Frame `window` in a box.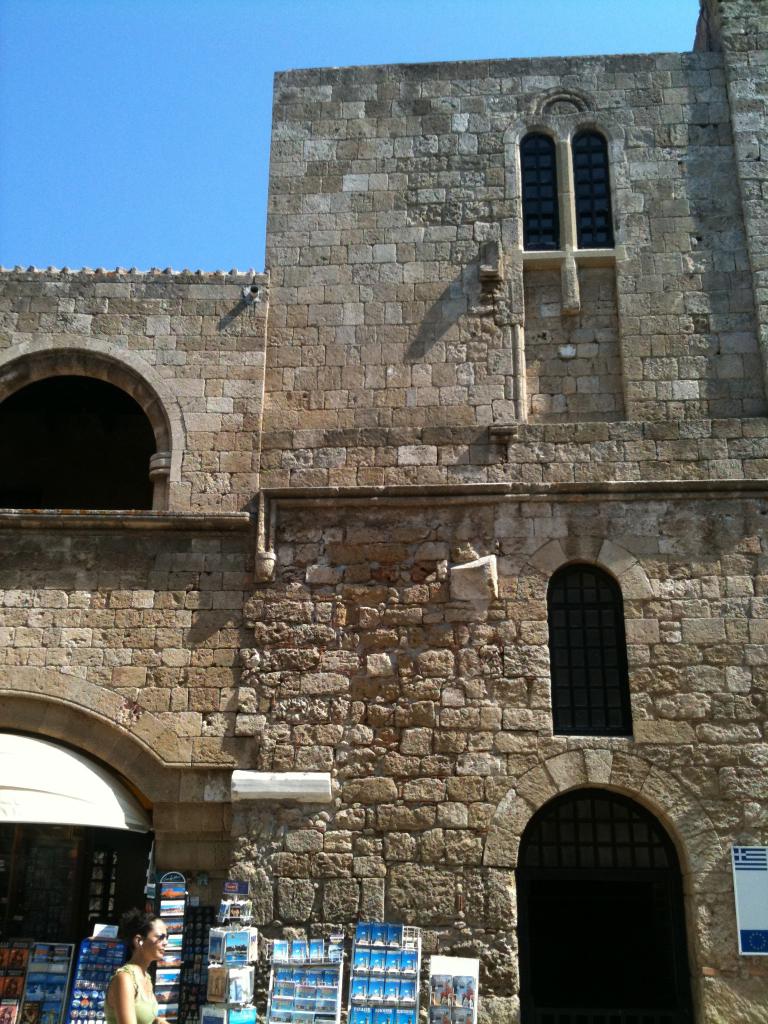
{"x1": 544, "y1": 550, "x2": 641, "y2": 772}.
